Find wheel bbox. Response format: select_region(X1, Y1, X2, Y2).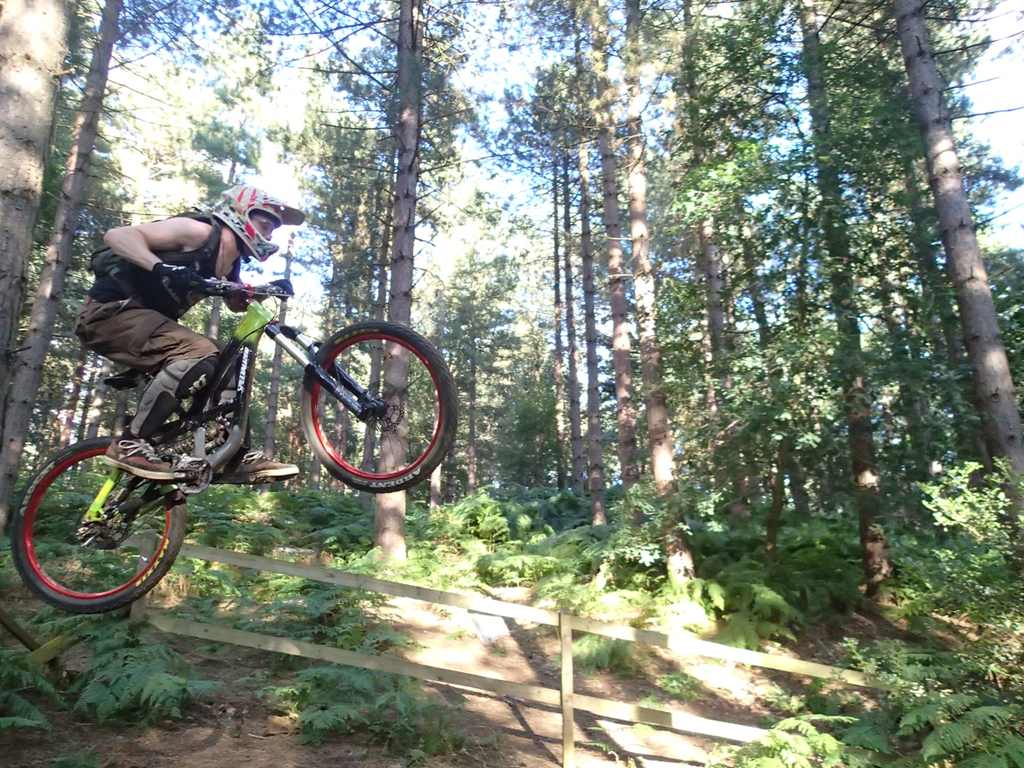
select_region(299, 322, 457, 494).
